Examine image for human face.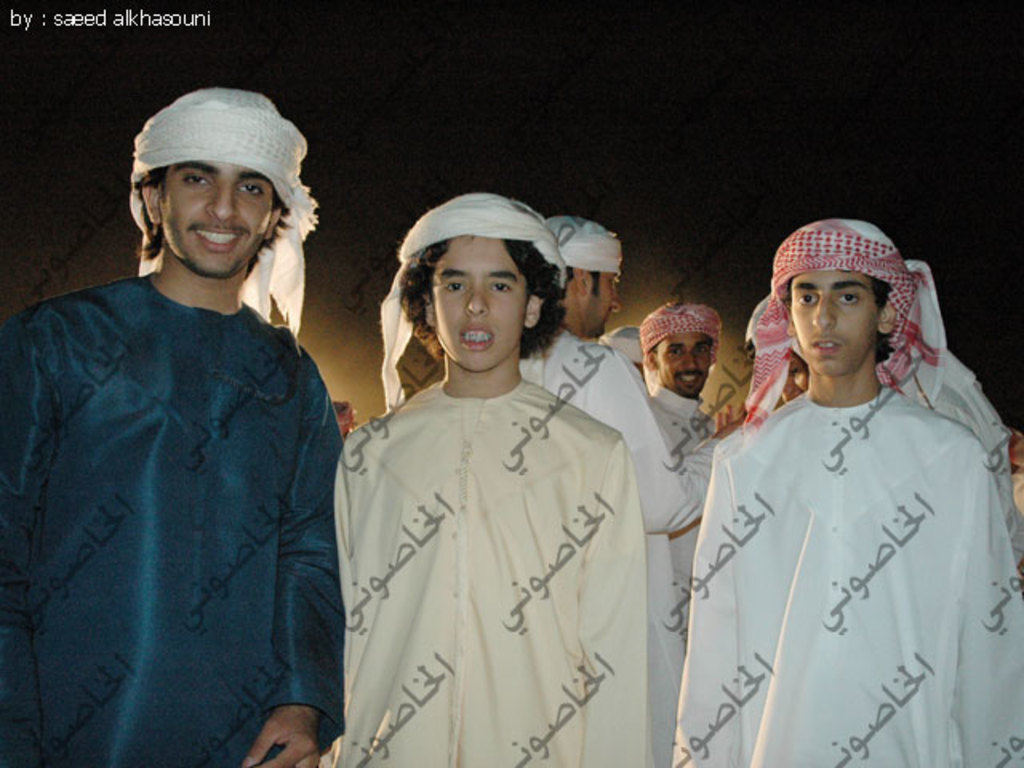
Examination result: rect(430, 234, 531, 368).
